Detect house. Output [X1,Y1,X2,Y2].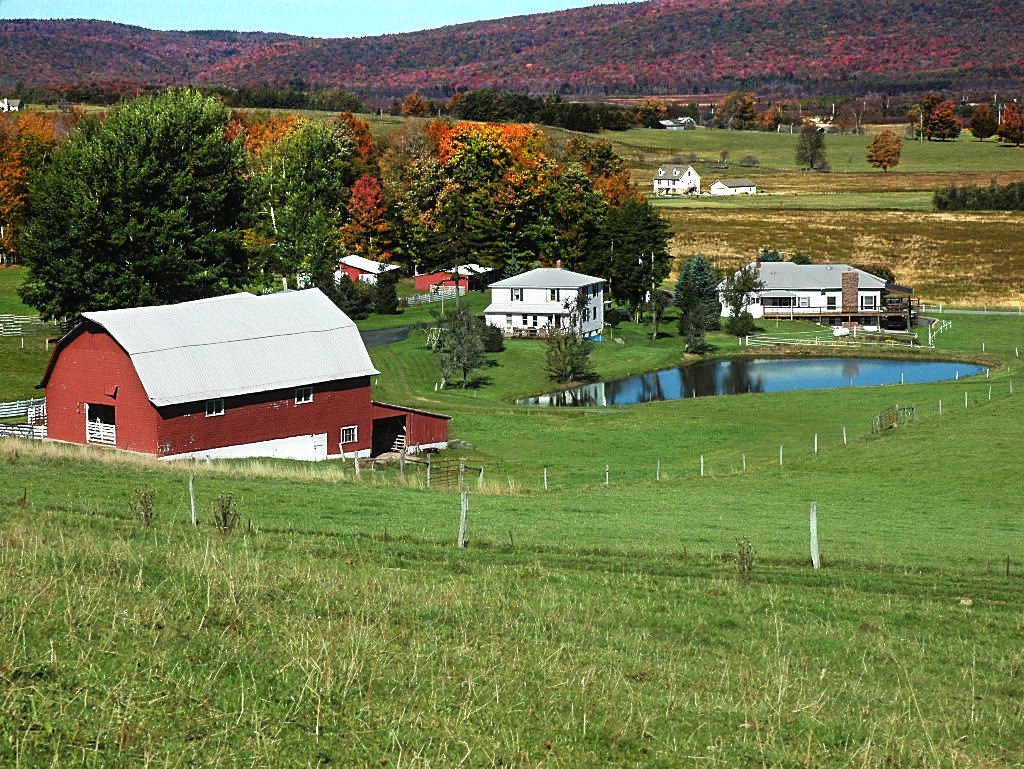
[286,253,401,299].
